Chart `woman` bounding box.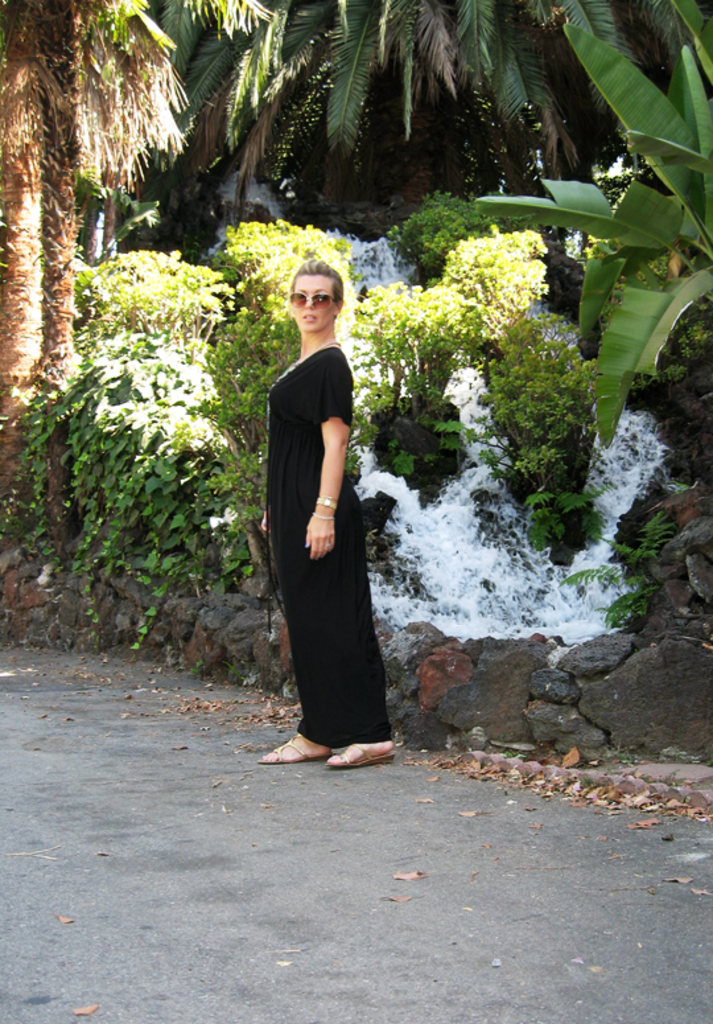
Charted: l=260, t=256, r=387, b=777.
